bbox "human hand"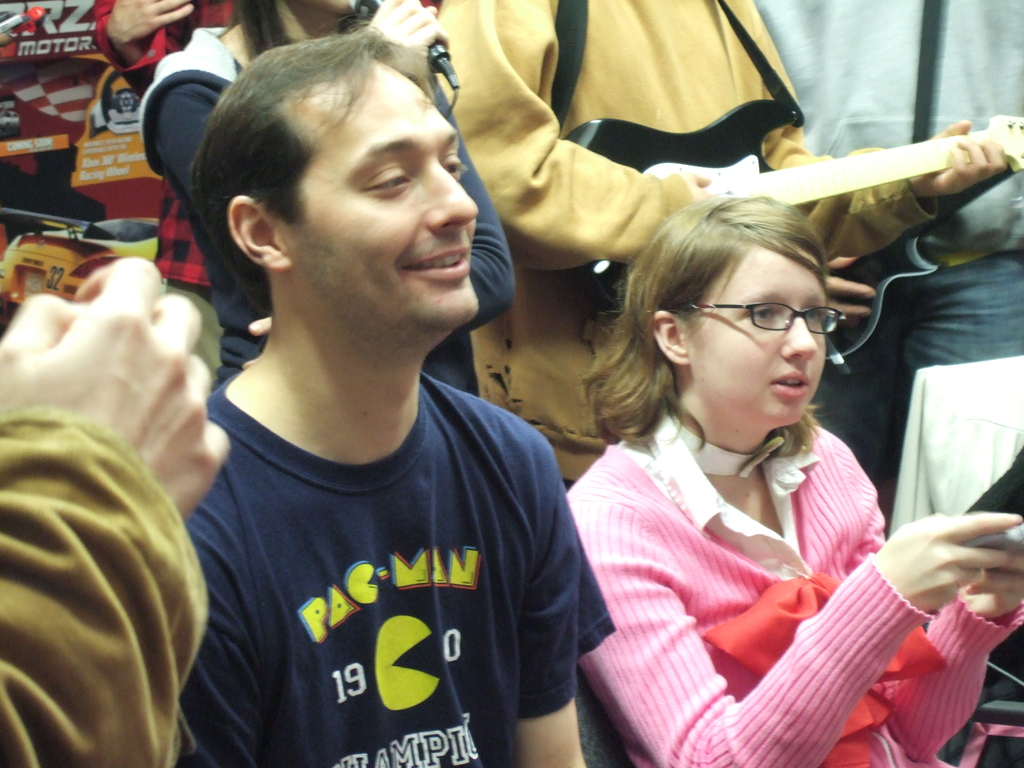
(962,540,1023,618)
